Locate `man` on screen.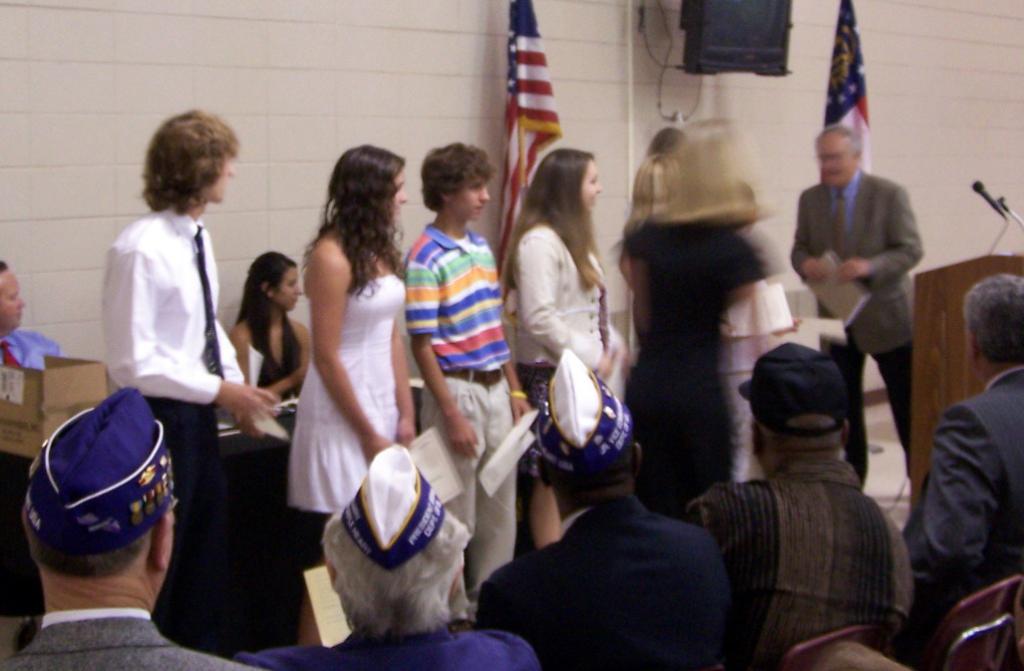
On screen at x1=475 y1=351 x2=736 y2=666.
